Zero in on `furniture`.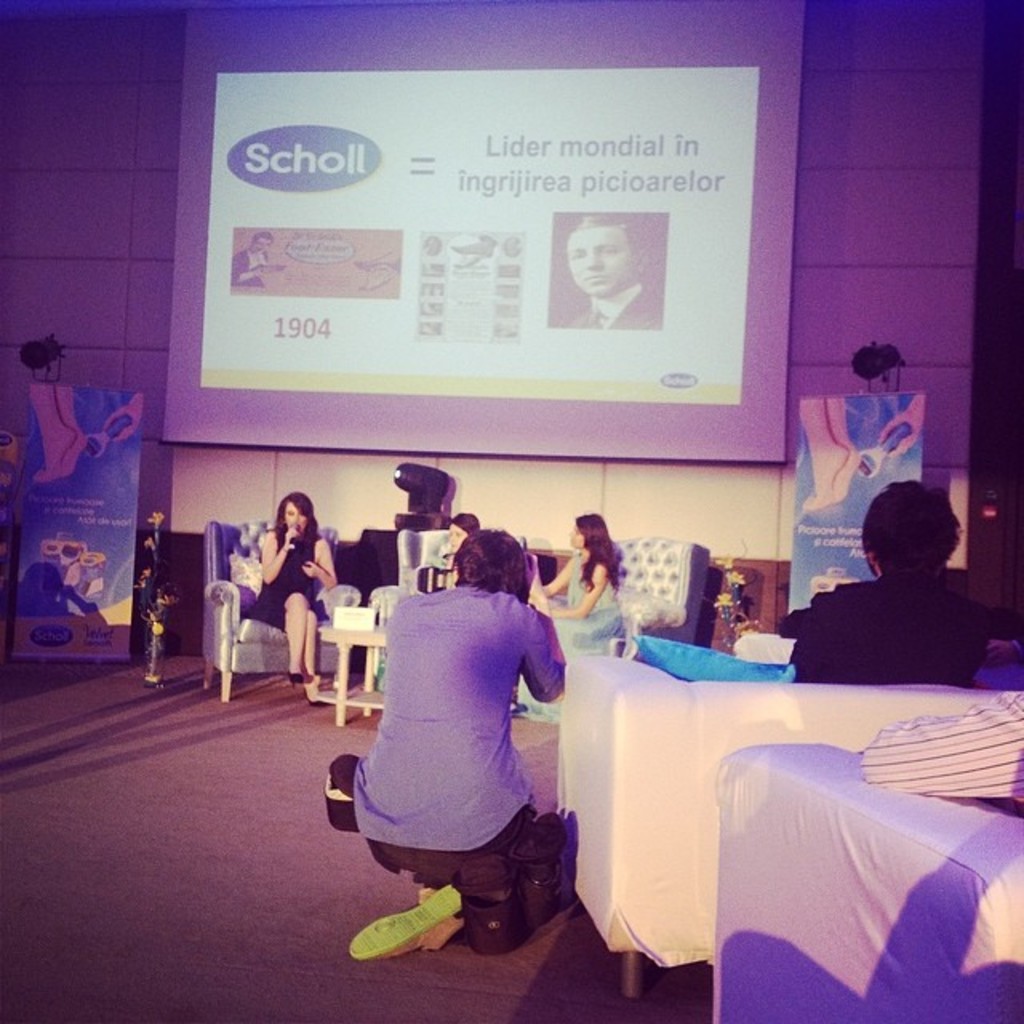
Zeroed in: (x1=547, y1=531, x2=714, y2=658).
